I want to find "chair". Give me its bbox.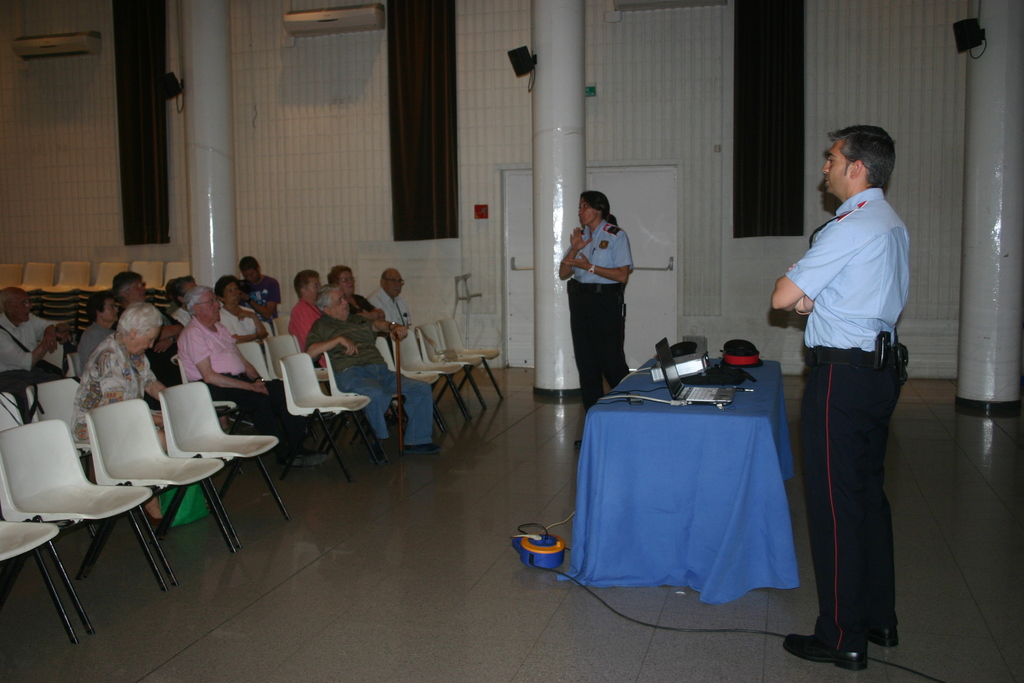
detection(25, 377, 93, 450).
